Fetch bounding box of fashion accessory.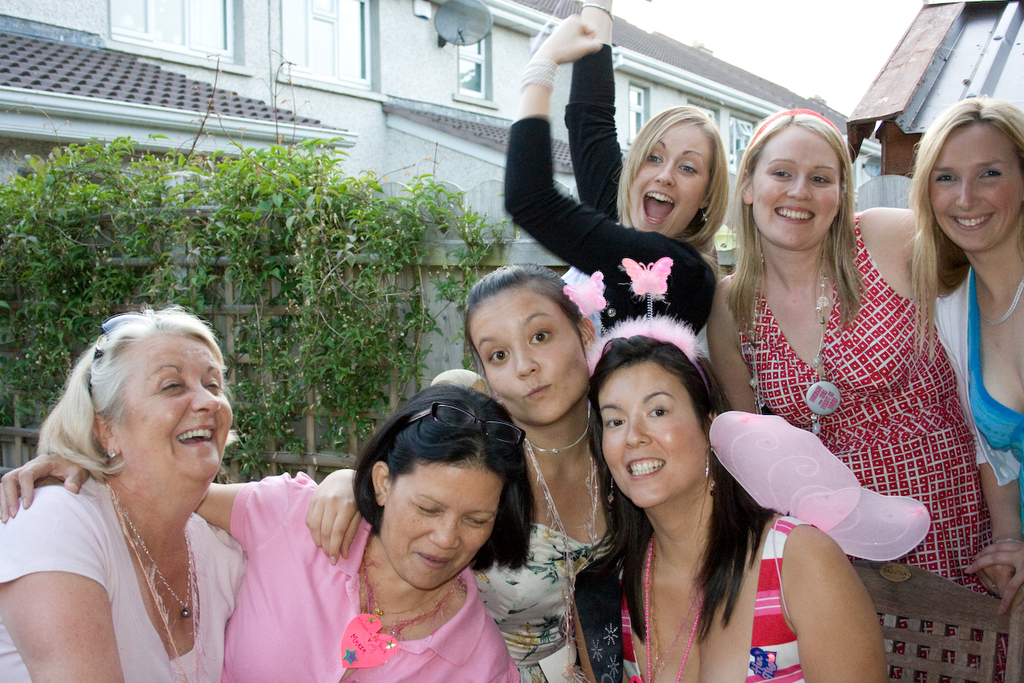
Bbox: bbox(561, 267, 605, 318).
